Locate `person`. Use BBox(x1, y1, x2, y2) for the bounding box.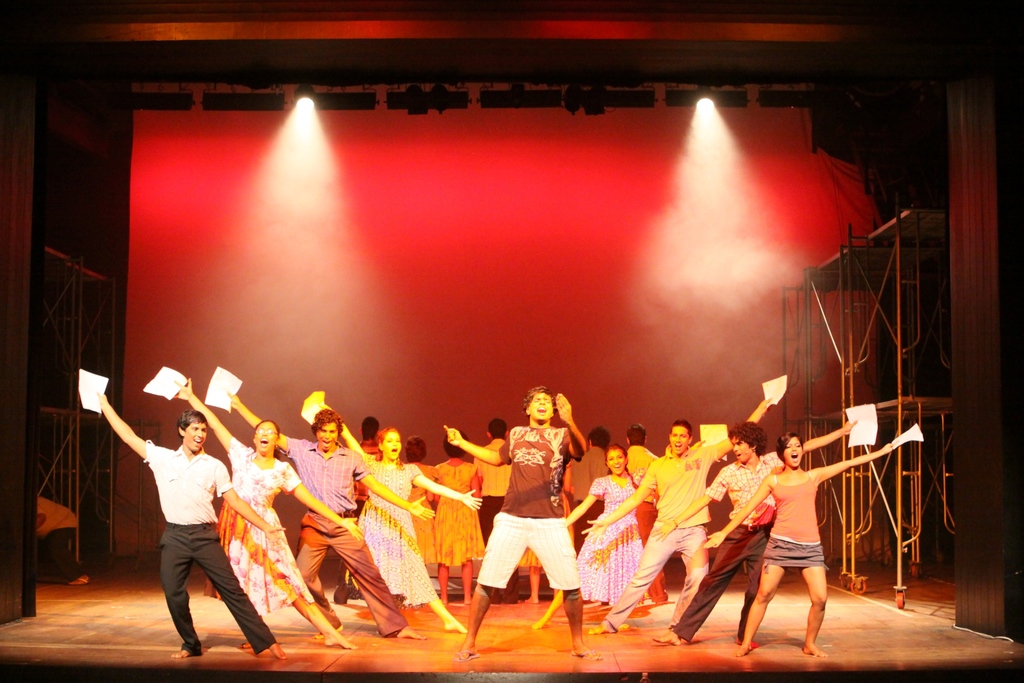
BBox(624, 418, 660, 605).
